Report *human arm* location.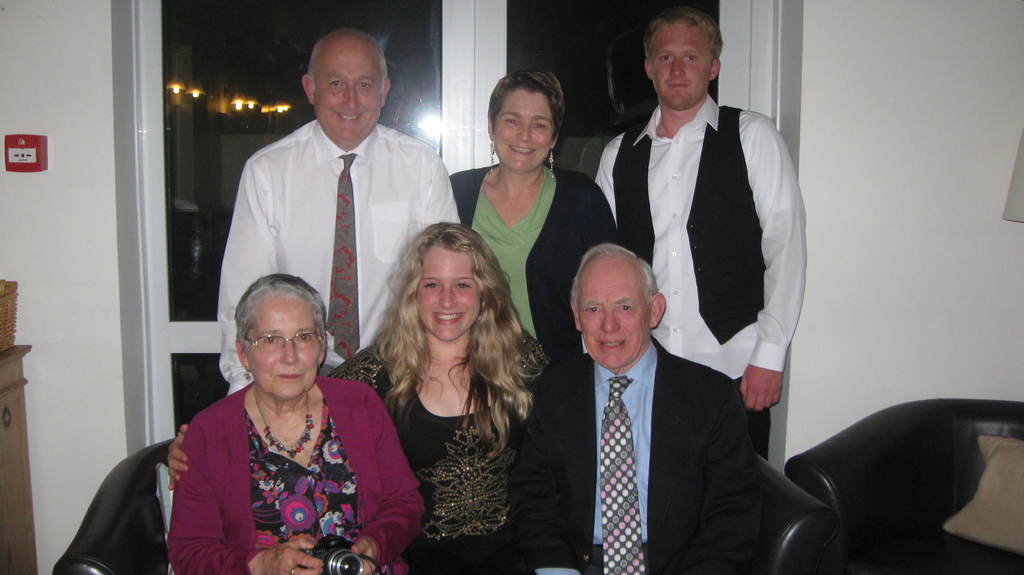
Report: 349 413 424 574.
